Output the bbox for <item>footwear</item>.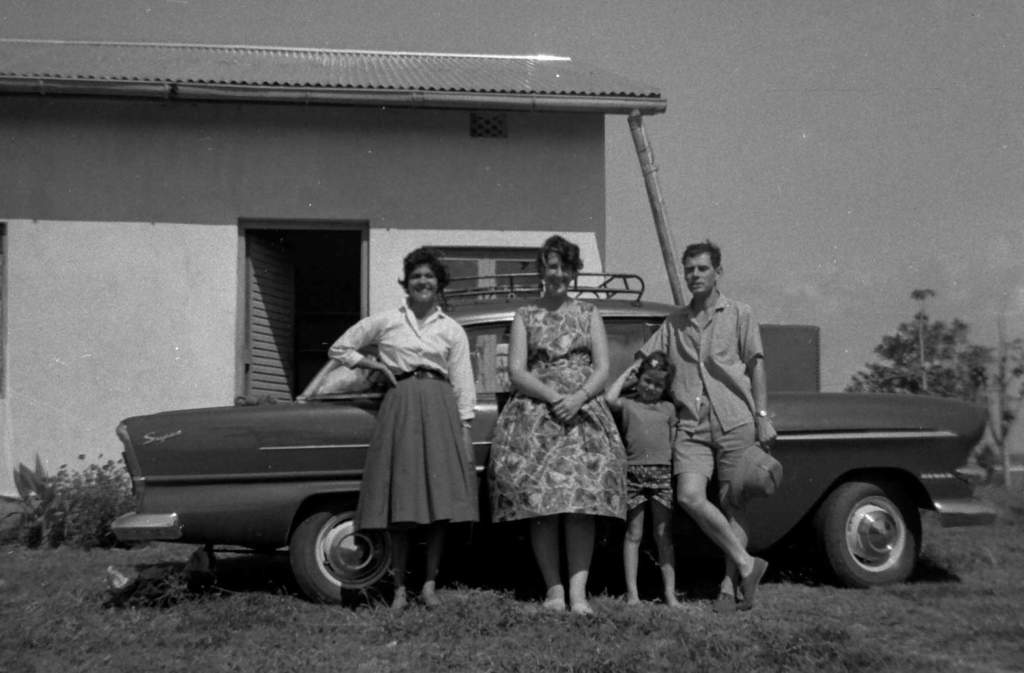
bbox(572, 597, 596, 613).
